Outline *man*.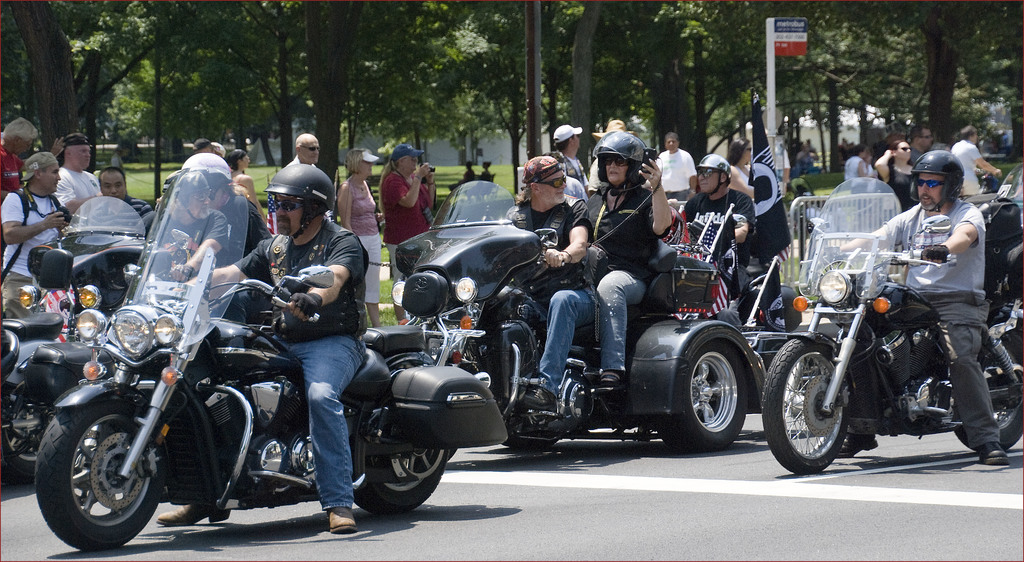
Outline: locate(582, 128, 674, 387).
